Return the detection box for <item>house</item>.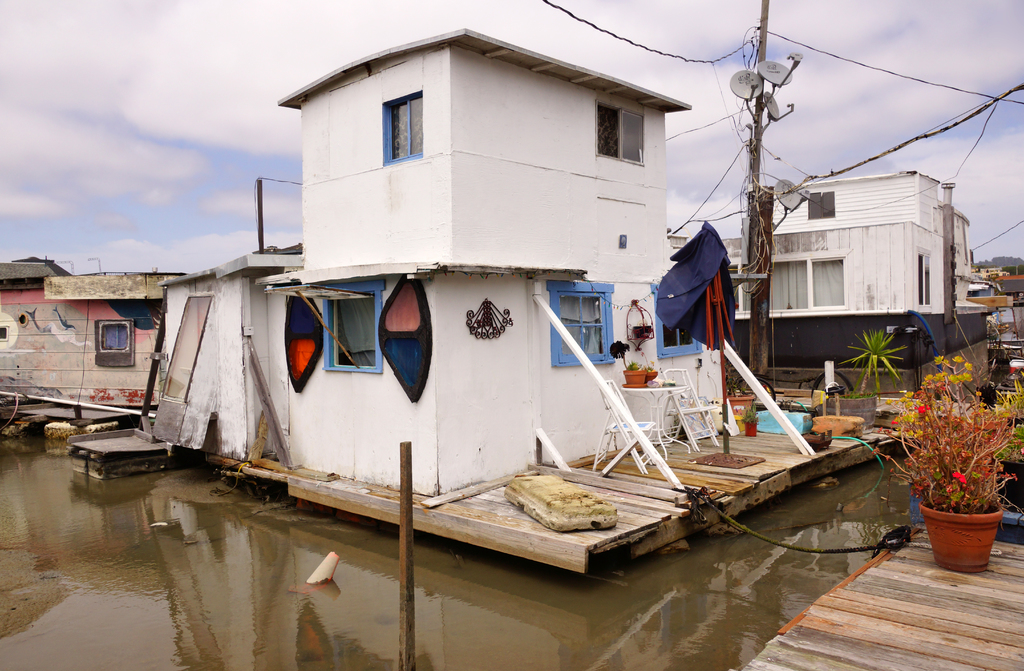
(x1=720, y1=169, x2=993, y2=366).
